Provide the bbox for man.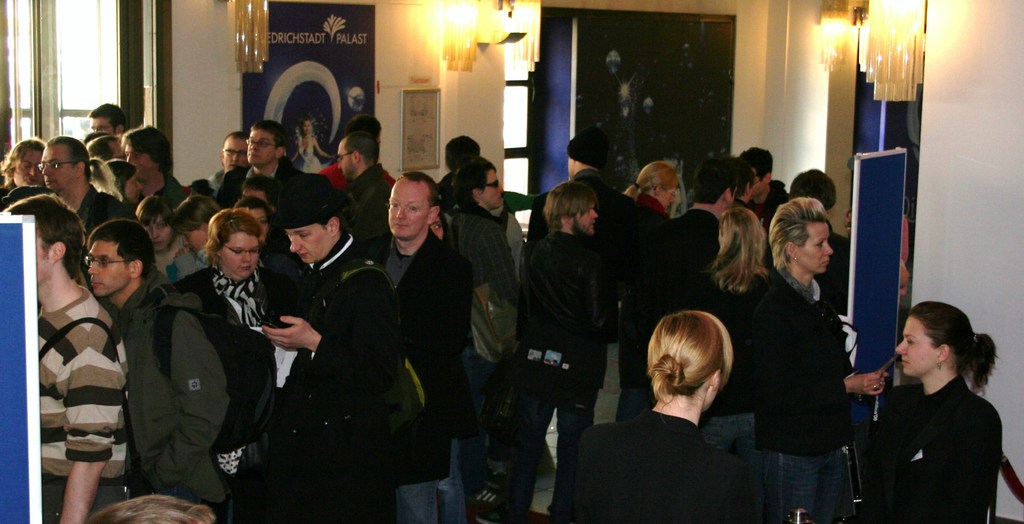
0:138:51:208.
